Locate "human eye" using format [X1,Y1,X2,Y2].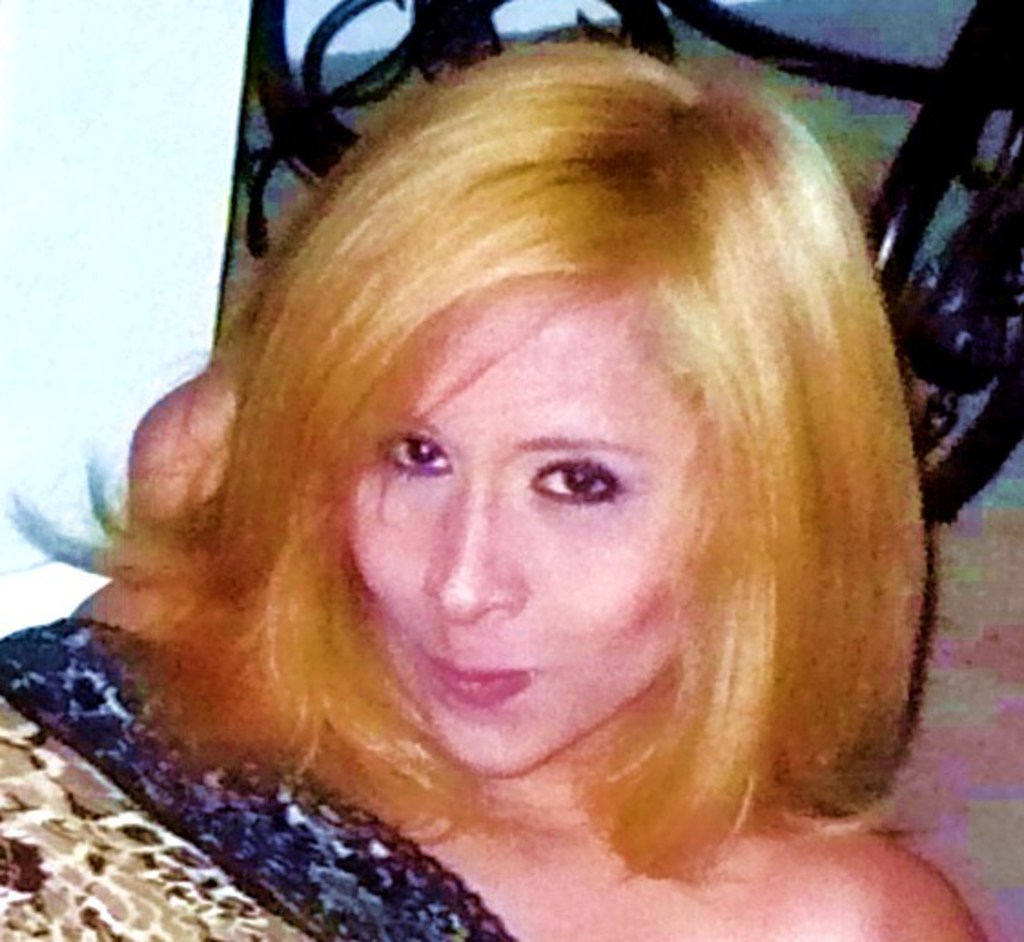
[374,425,448,485].
